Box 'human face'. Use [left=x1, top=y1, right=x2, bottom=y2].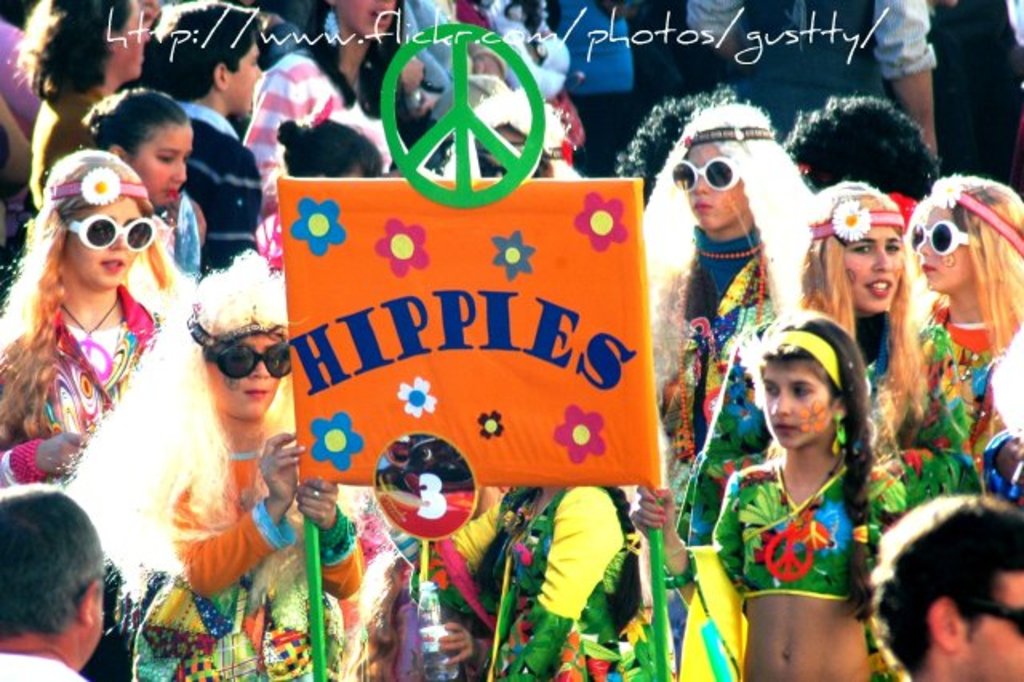
[left=907, top=202, right=963, bottom=288].
